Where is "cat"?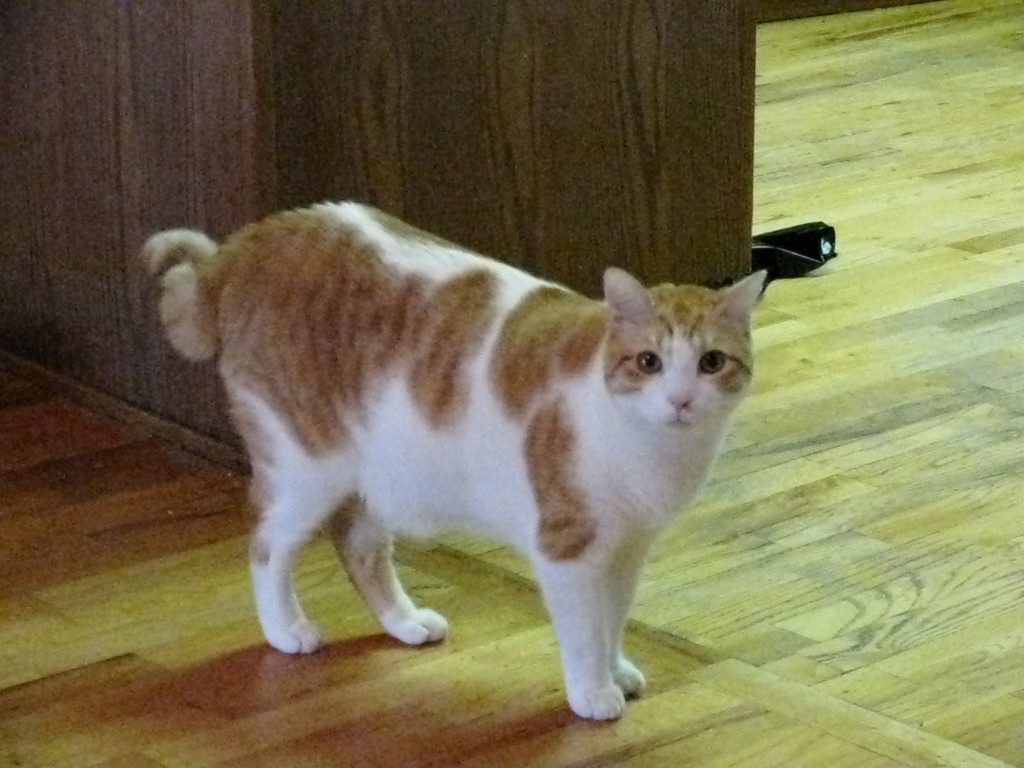
{"x1": 144, "y1": 200, "x2": 771, "y2": 726}.
